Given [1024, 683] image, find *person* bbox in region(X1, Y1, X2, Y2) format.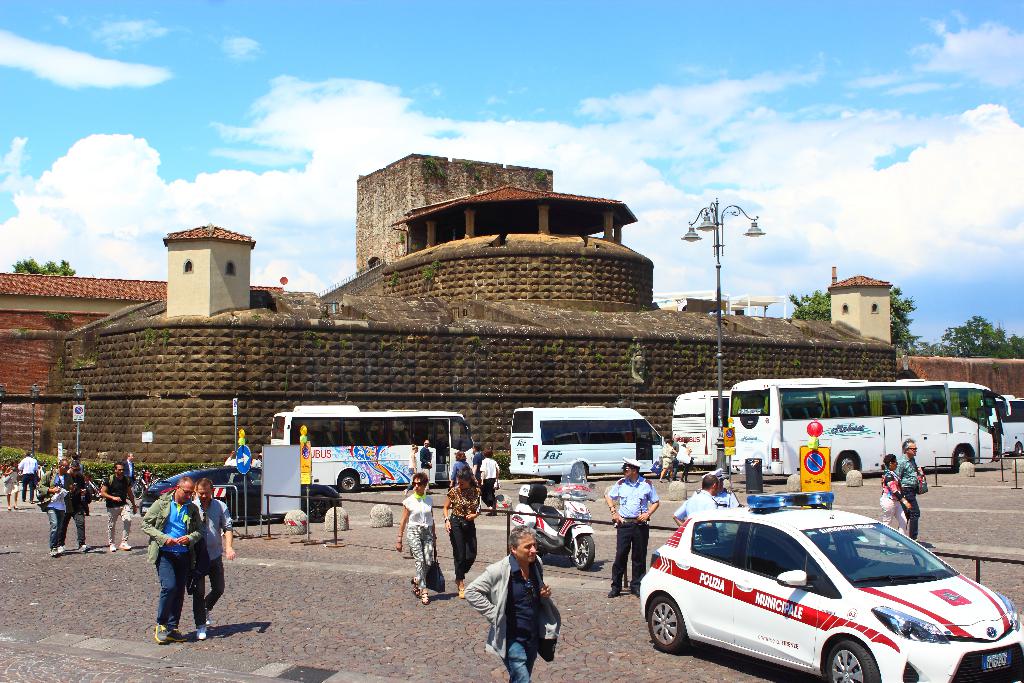
region(394, 469, 441, 603).
